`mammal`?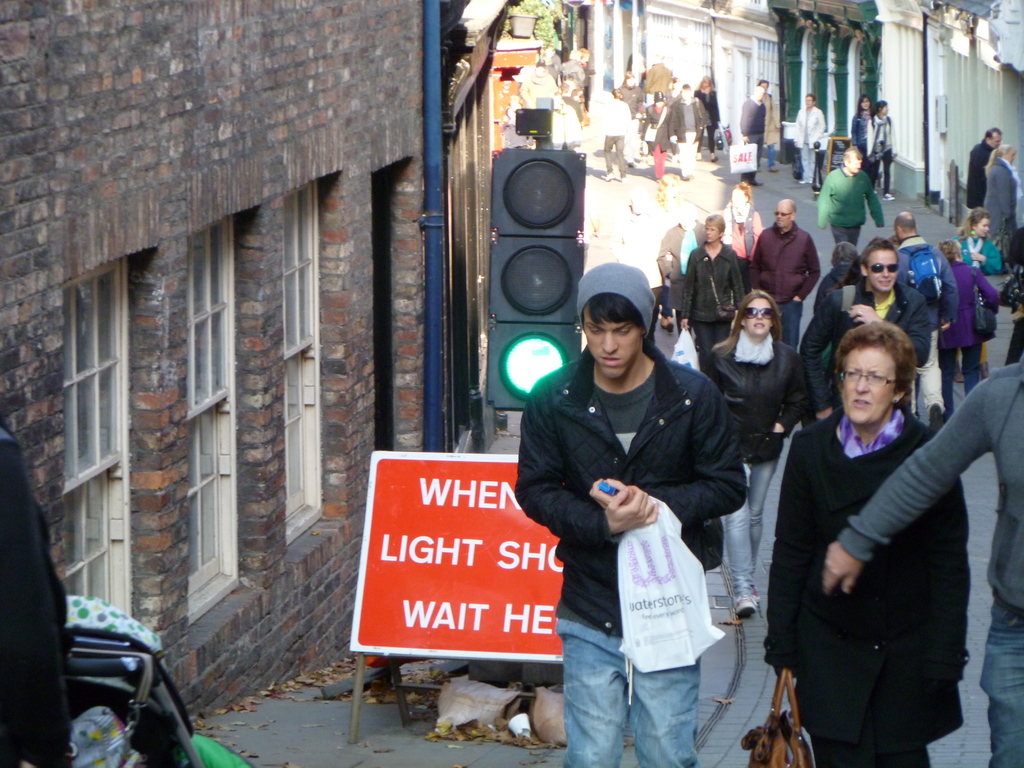
811:243:854:312
